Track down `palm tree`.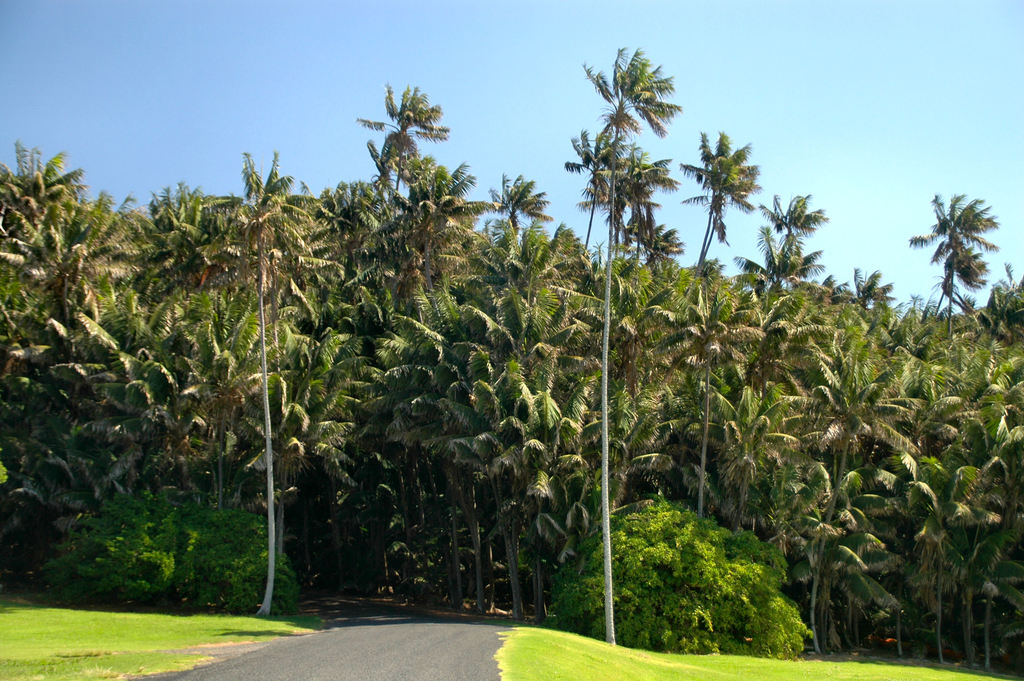
Tracked to <box>719,406,788,607</box>.
